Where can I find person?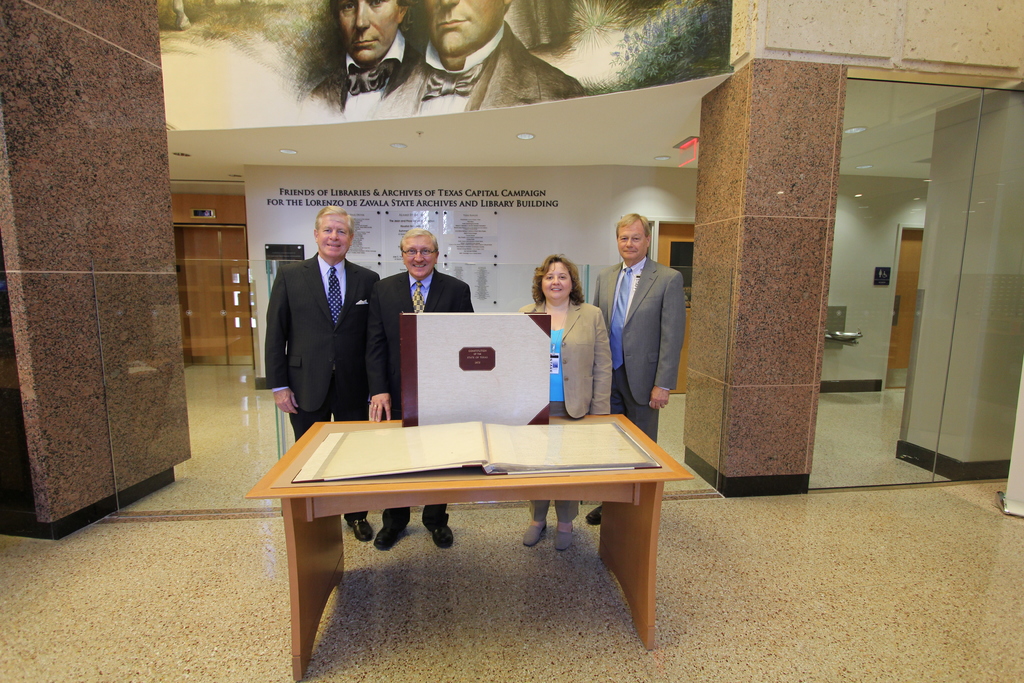
You can find it at <box>522,245,609,544</box>.
